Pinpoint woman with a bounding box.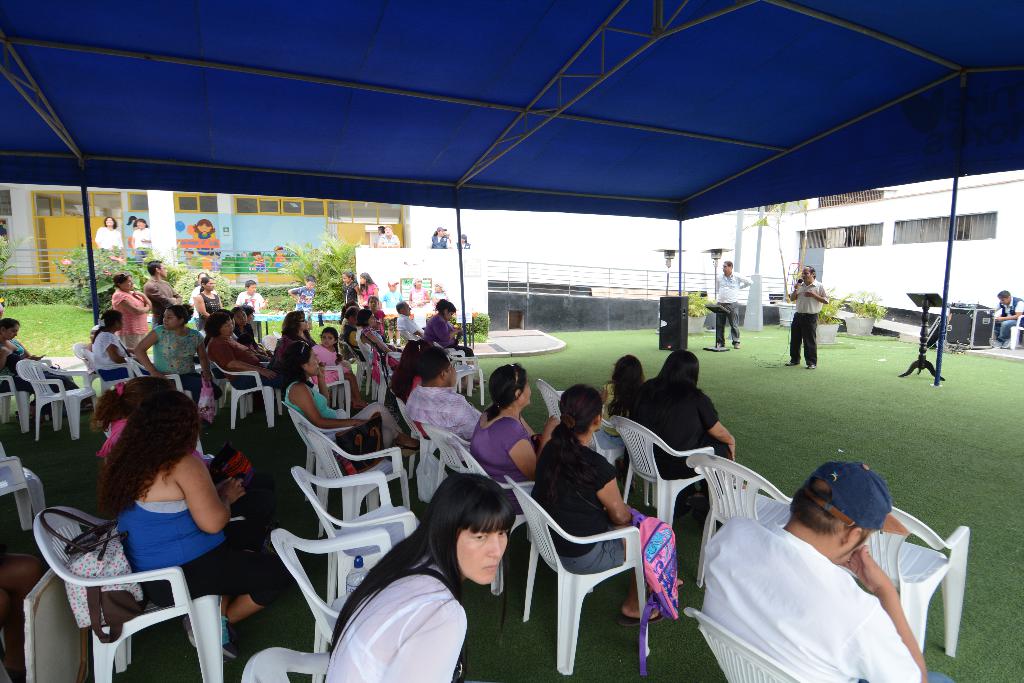
select_region(191, 218, 217, 271).
